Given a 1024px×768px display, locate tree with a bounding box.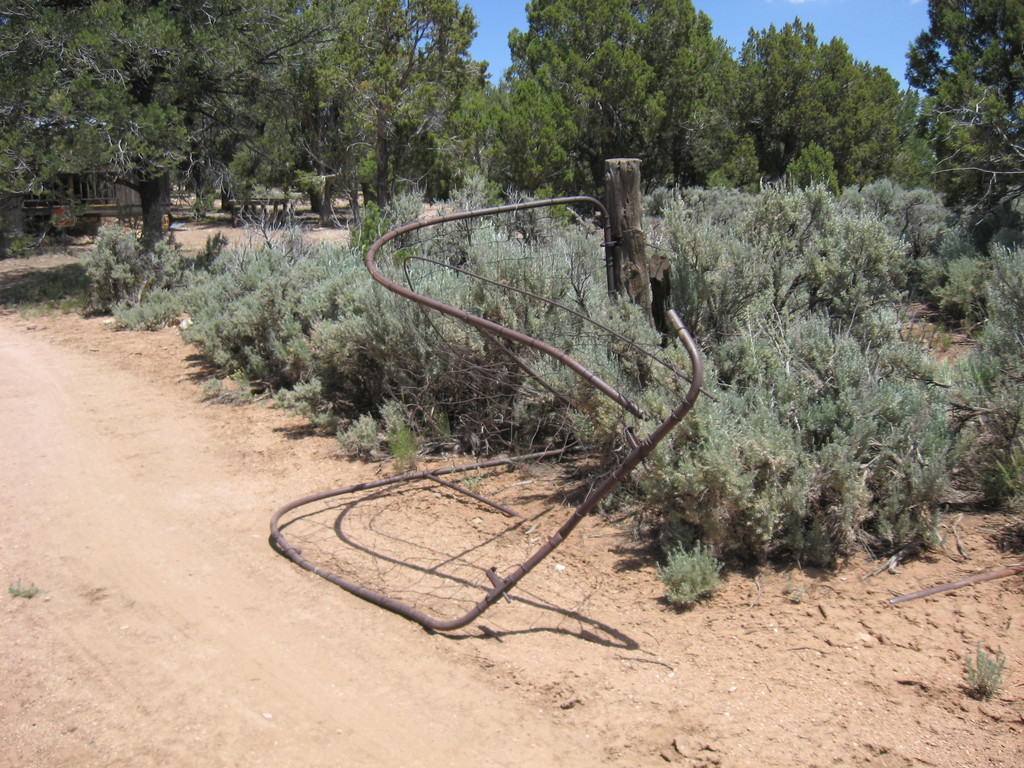
Located: rect(903, 7, 1021, 218).
